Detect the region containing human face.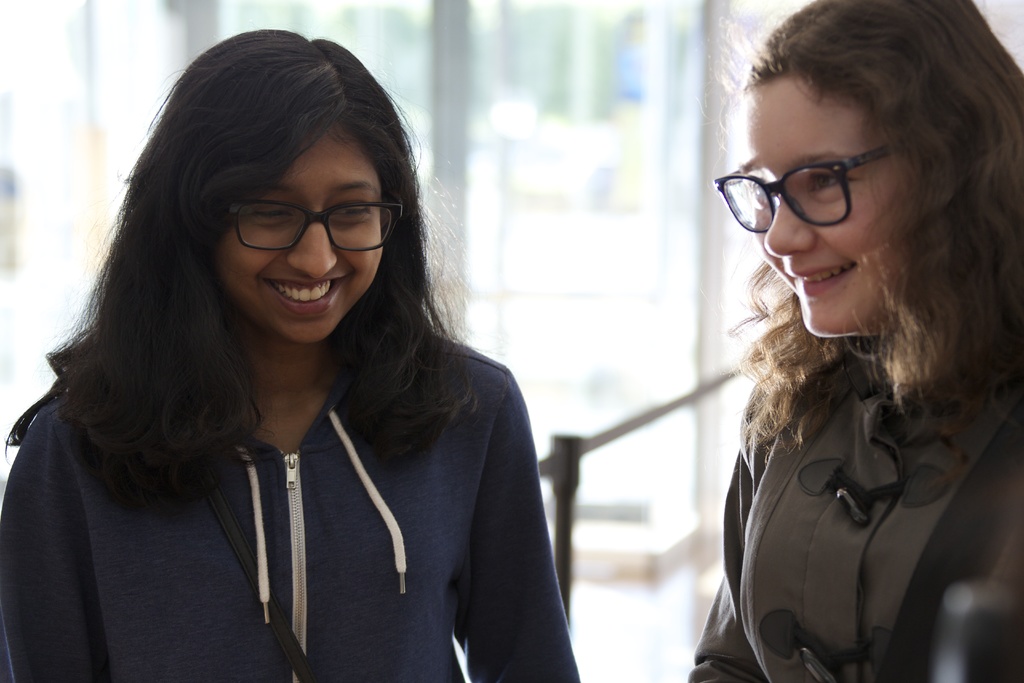
(746, 77, 915, 352).
